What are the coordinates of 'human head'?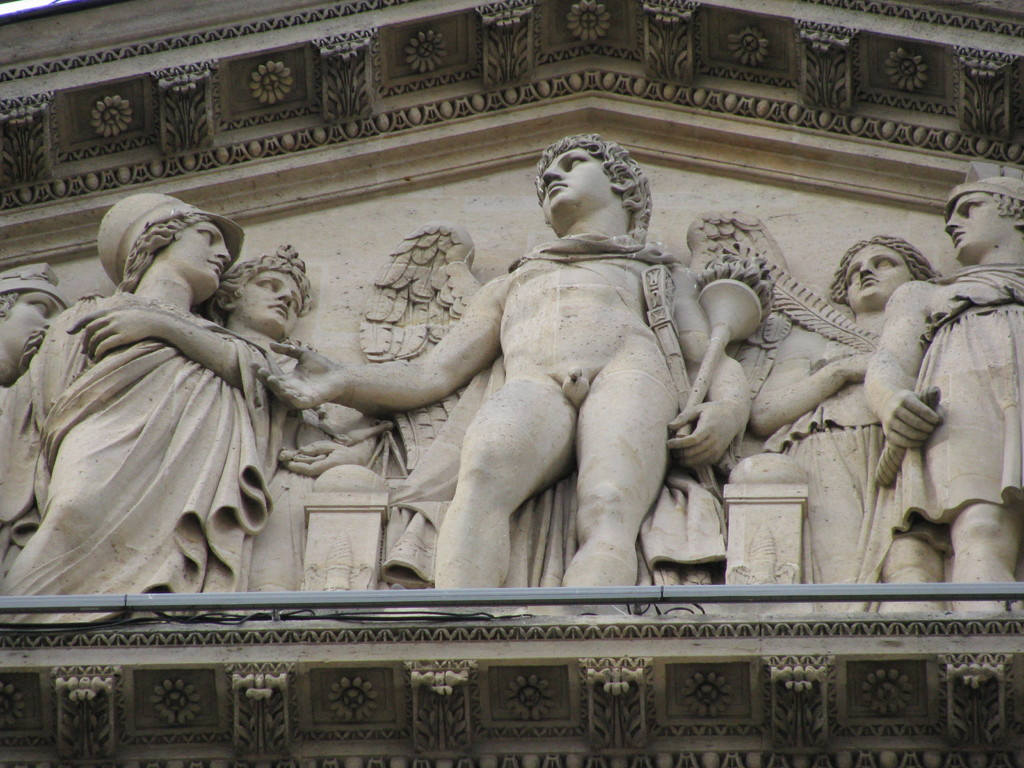
rect(522, 136, 660, 249).
